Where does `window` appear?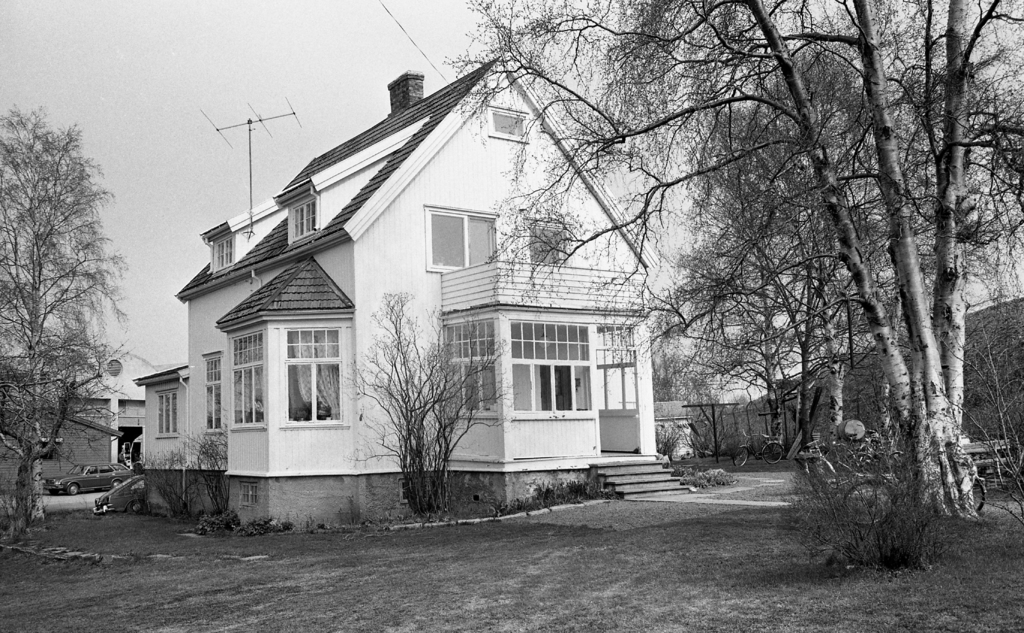
Appears at Rect(511, 319, 596, 414).
